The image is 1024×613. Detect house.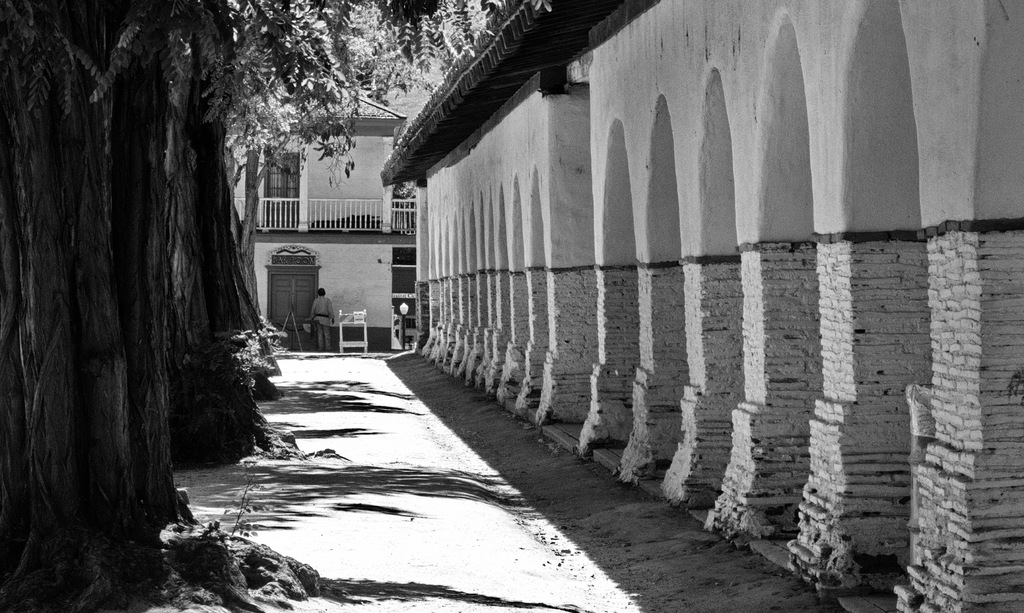
Detection: 238:45:422:353.
